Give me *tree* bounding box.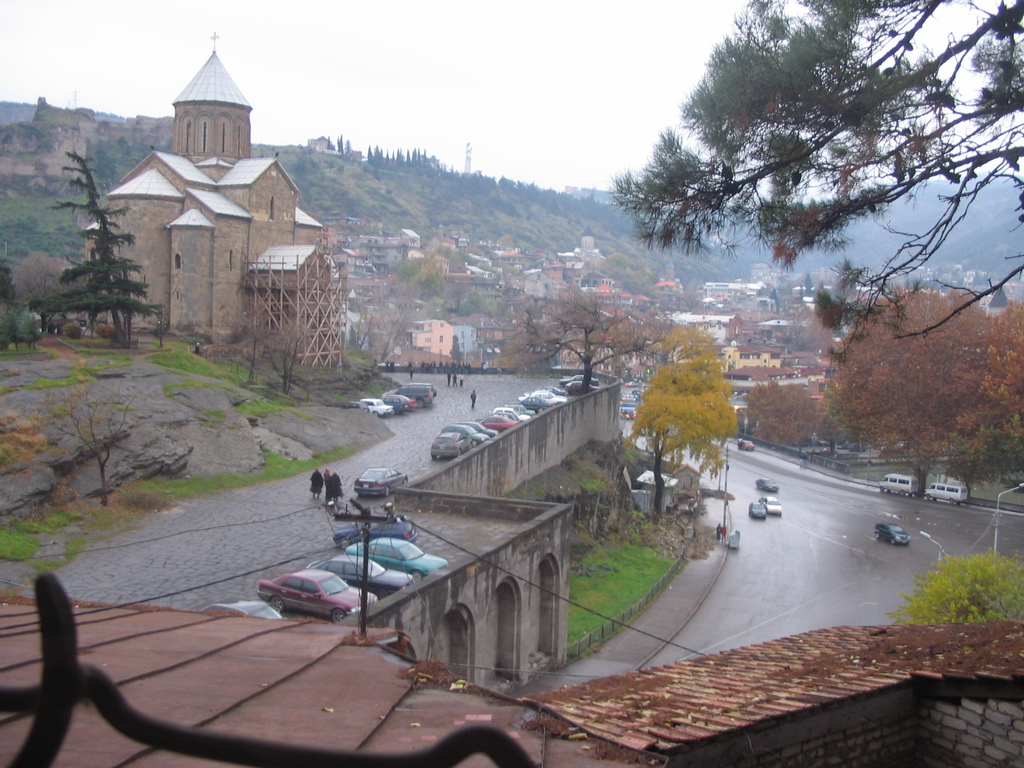
rect(735, 377, 828, 450).
